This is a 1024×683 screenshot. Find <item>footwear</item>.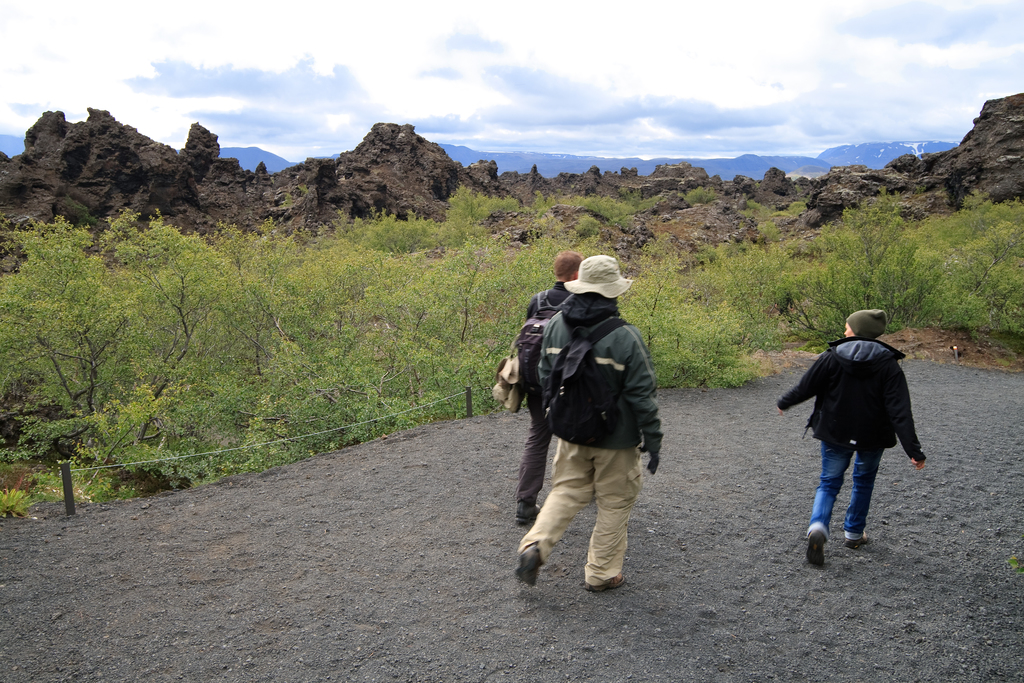
Bounding box: bbox=[515, 498, 542, 525].
